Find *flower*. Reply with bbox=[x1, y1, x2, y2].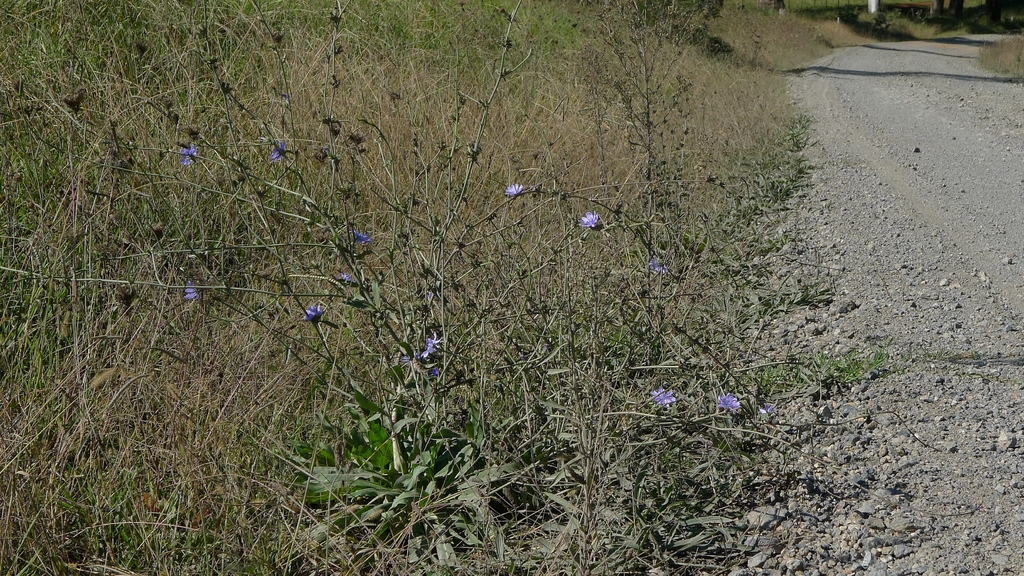
bbox=[422, 361, 446, 381].
